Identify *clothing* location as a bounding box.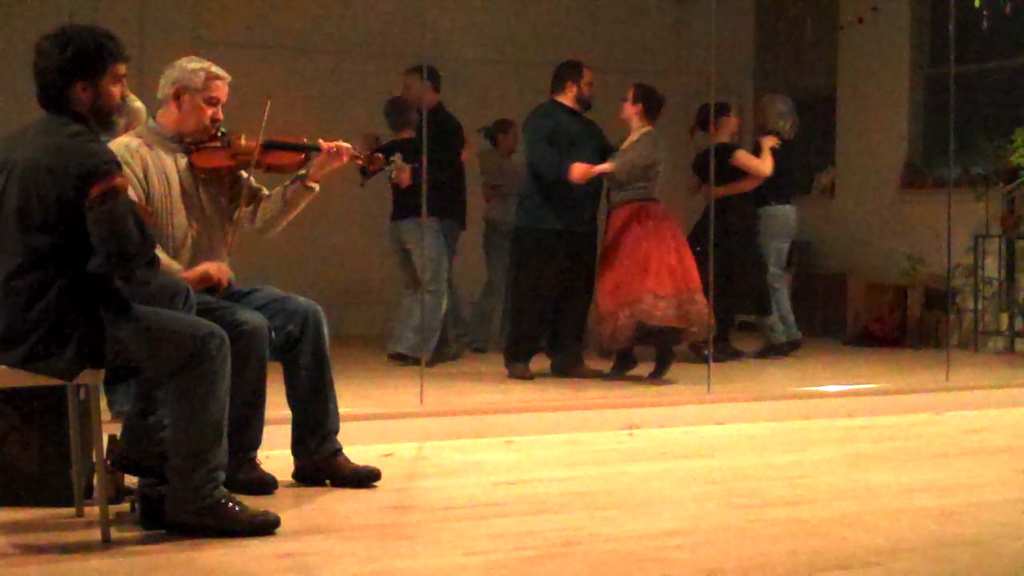
box=[463, 146, 527, 350].
